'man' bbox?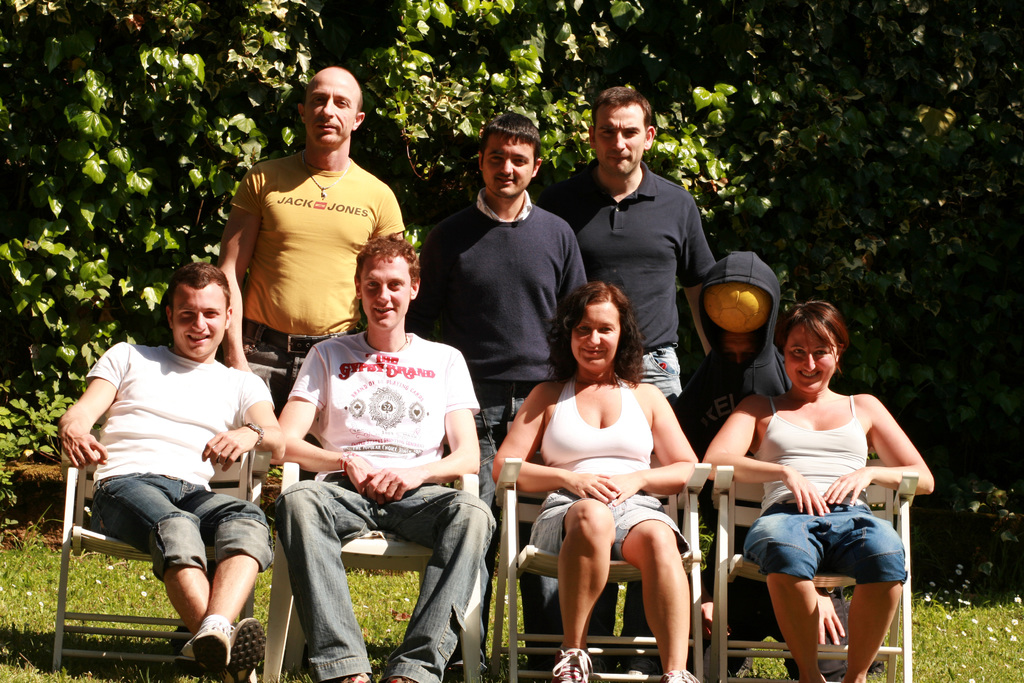
locate(534, 84, 722, 678)
